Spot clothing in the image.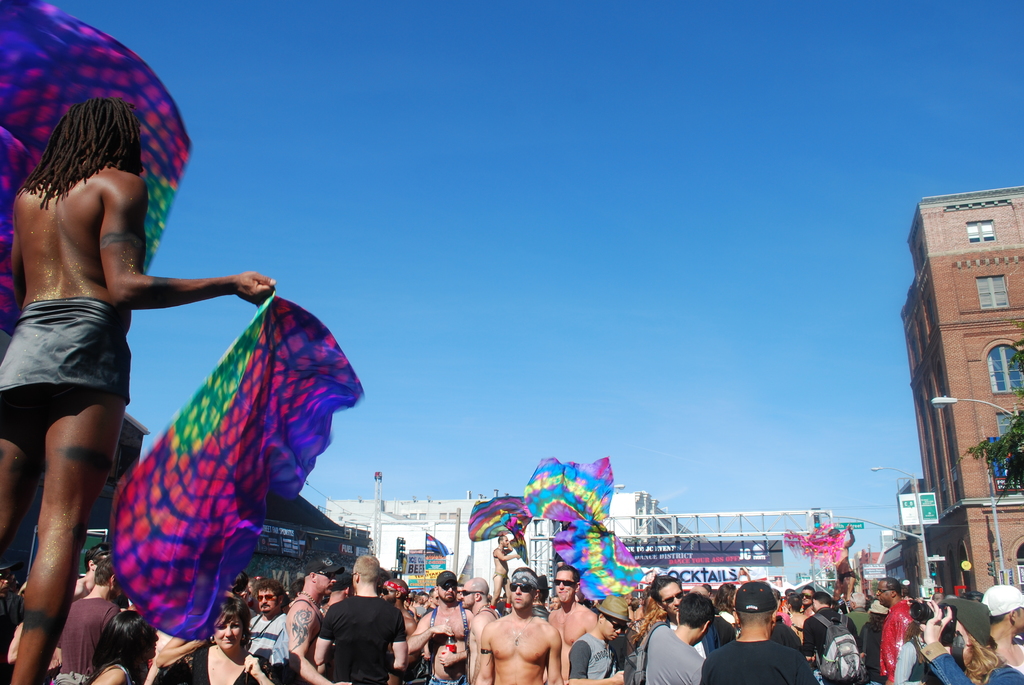
clothing found at [x1=628, y1=622, x2=703, y2=684].
